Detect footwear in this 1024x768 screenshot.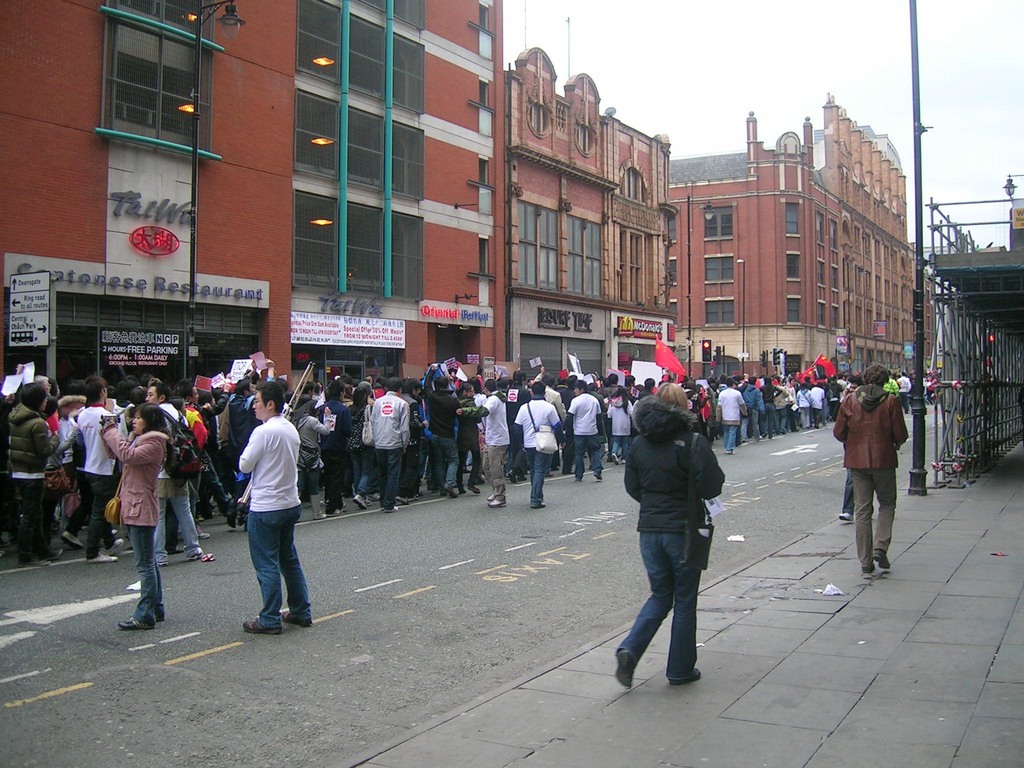
Detection: bbox(280, 610, 308, 628).
